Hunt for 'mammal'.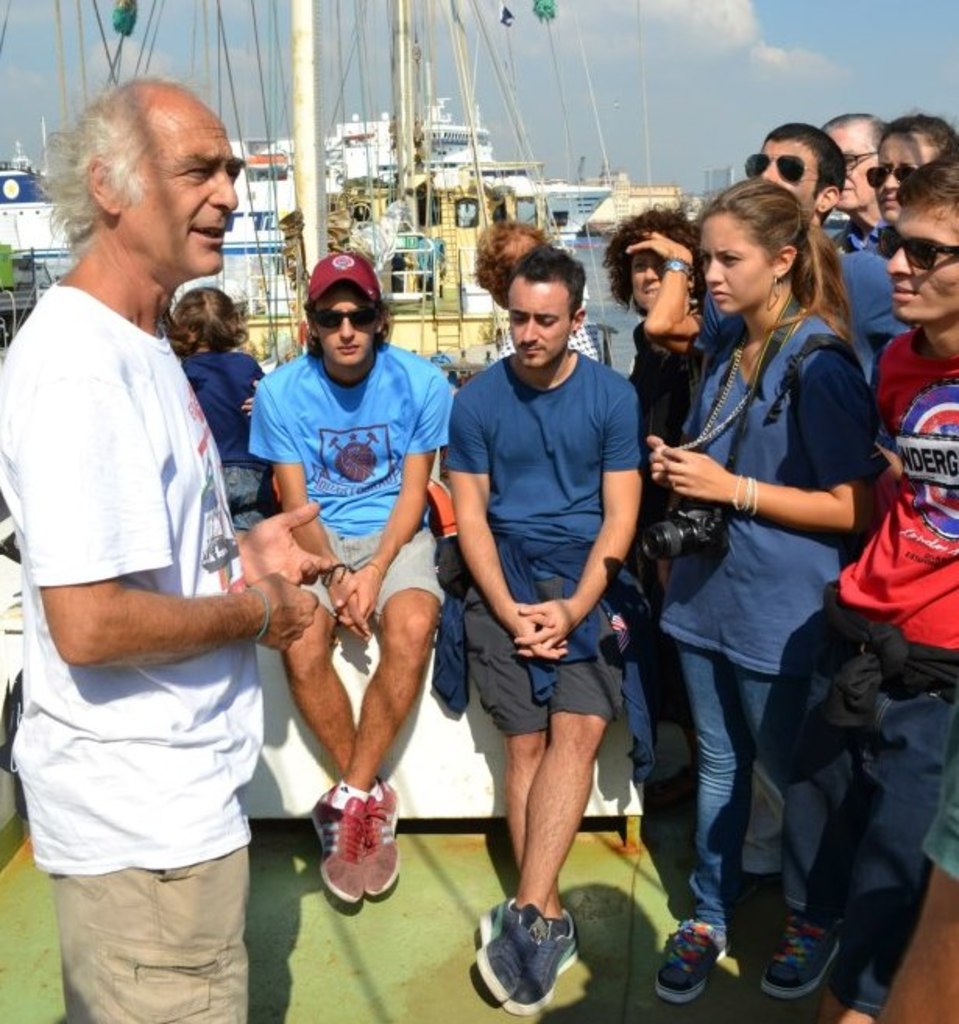
Hunted down at [649,167,884,1004].
